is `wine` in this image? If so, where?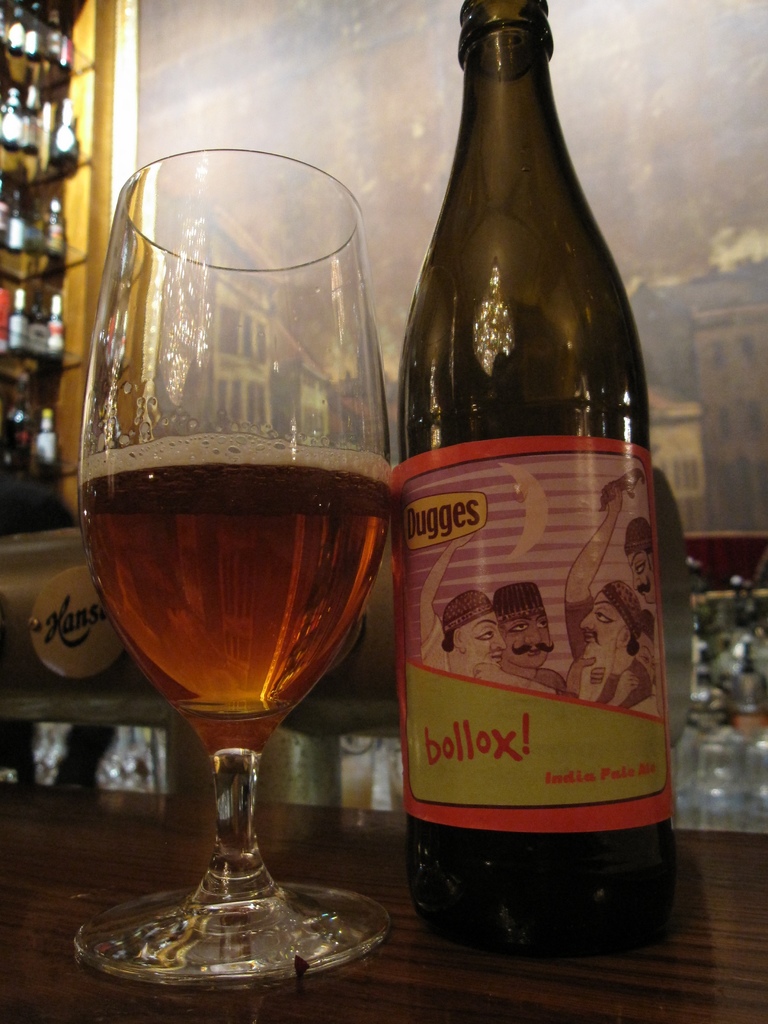
Yes, at <bbox>380, 0, 662, 952</bbox>.
